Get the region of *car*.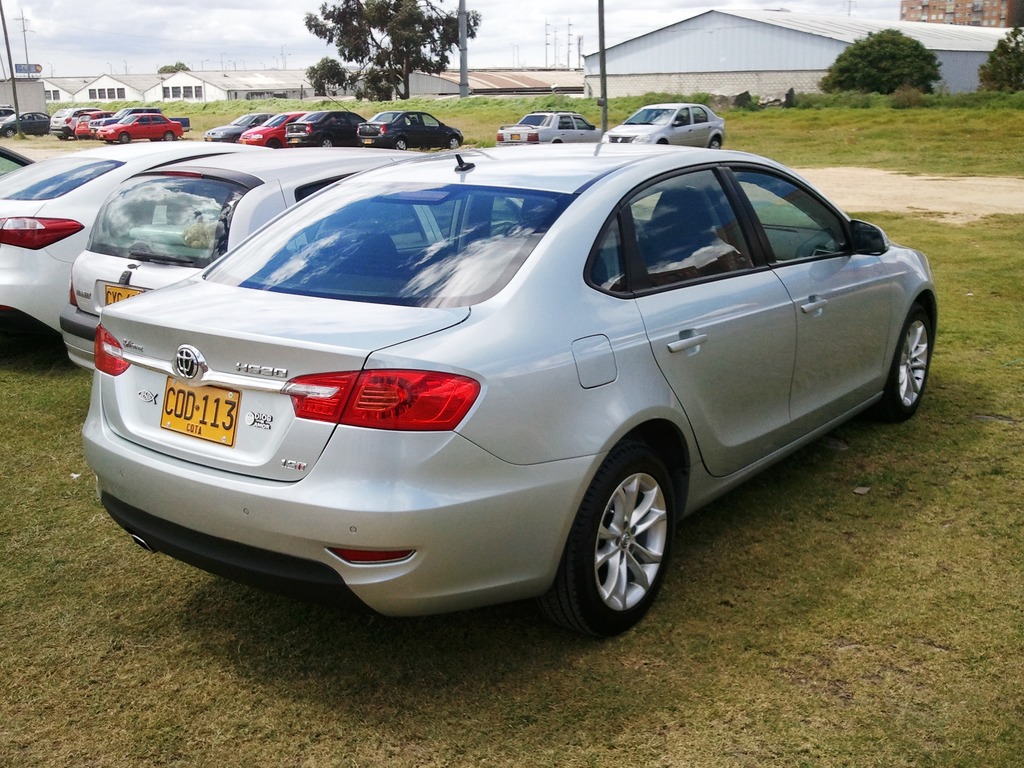
detection(495, 111, 602, 146).
